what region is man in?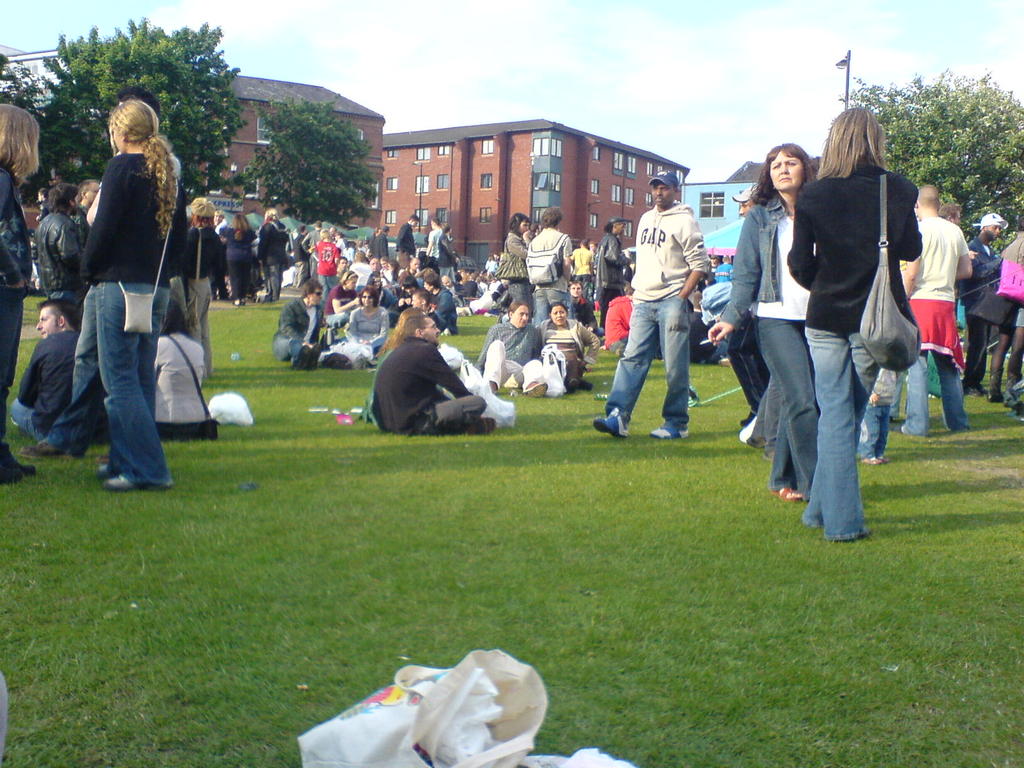
locate(274, 278, 330, 369).
